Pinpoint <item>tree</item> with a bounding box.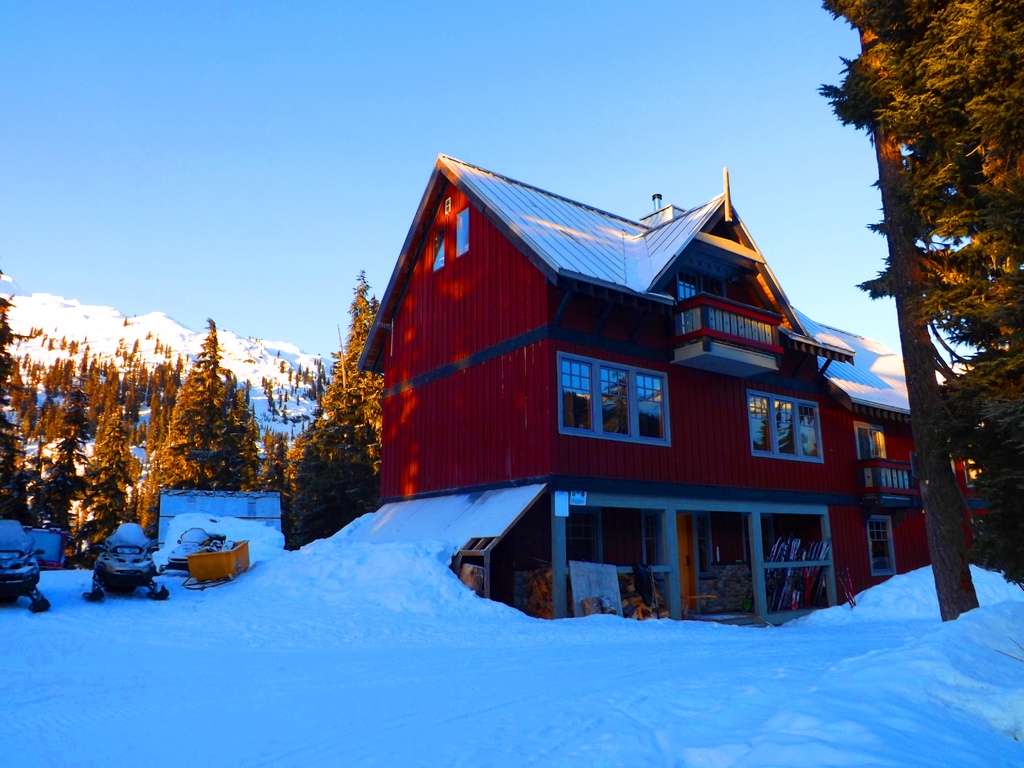
(300,365,309,383).
